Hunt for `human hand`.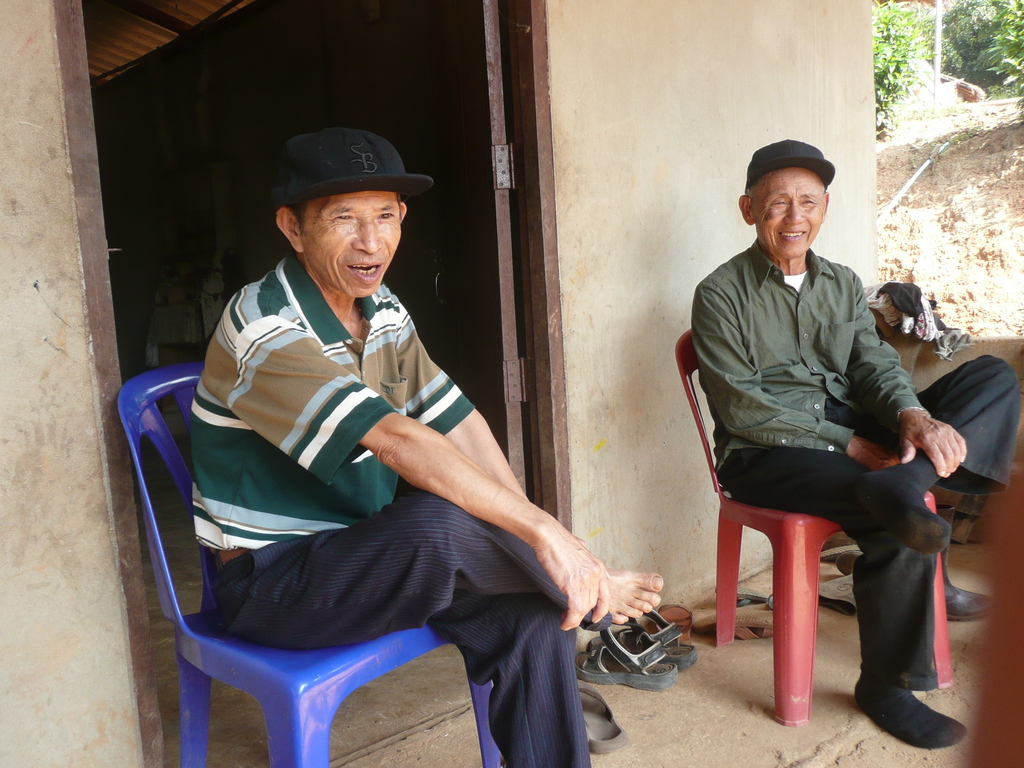
Hunted down at {"left": 575, "top": 533, "right": 589, "bottom": 548}.
